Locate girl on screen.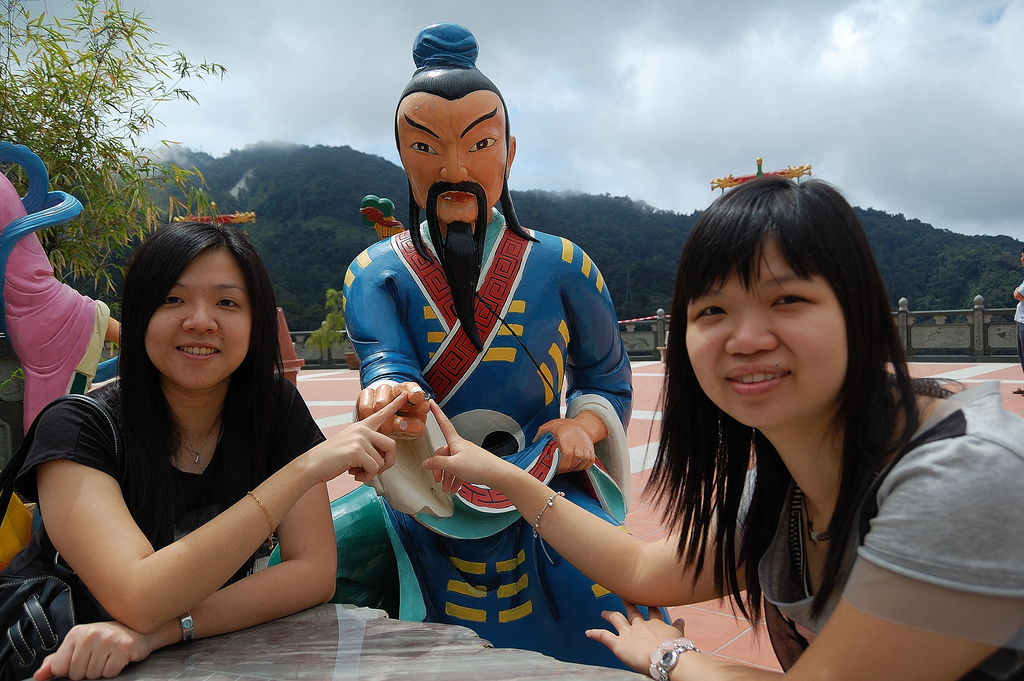
On screen at crop(426, 167, 1023, 680).
